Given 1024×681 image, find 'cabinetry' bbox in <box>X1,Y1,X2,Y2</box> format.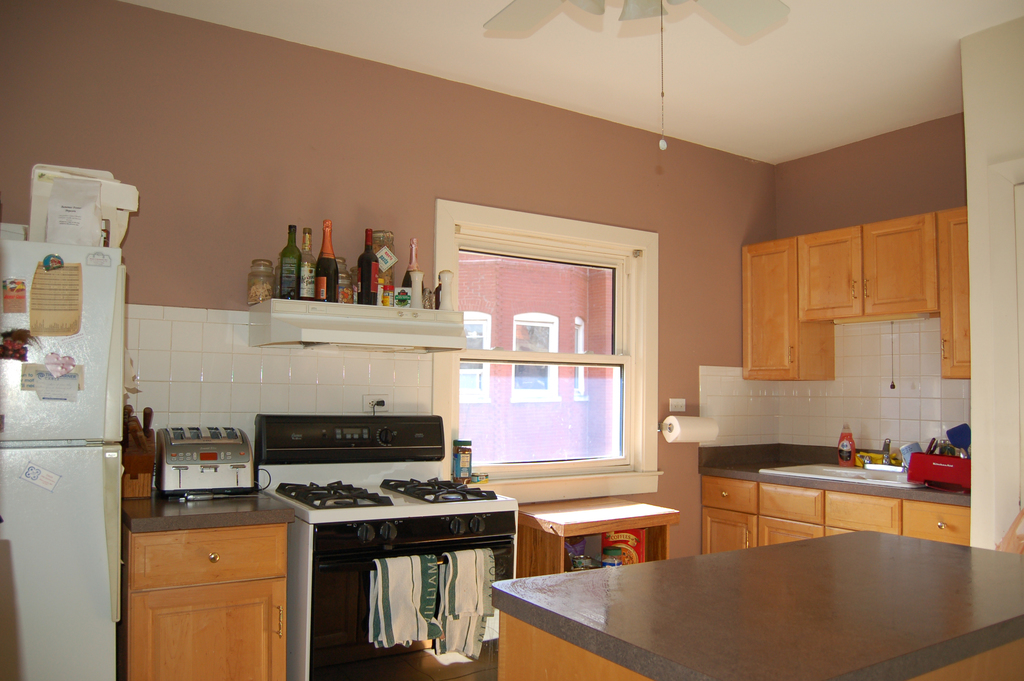
<box>802,490,897,534</box>.
